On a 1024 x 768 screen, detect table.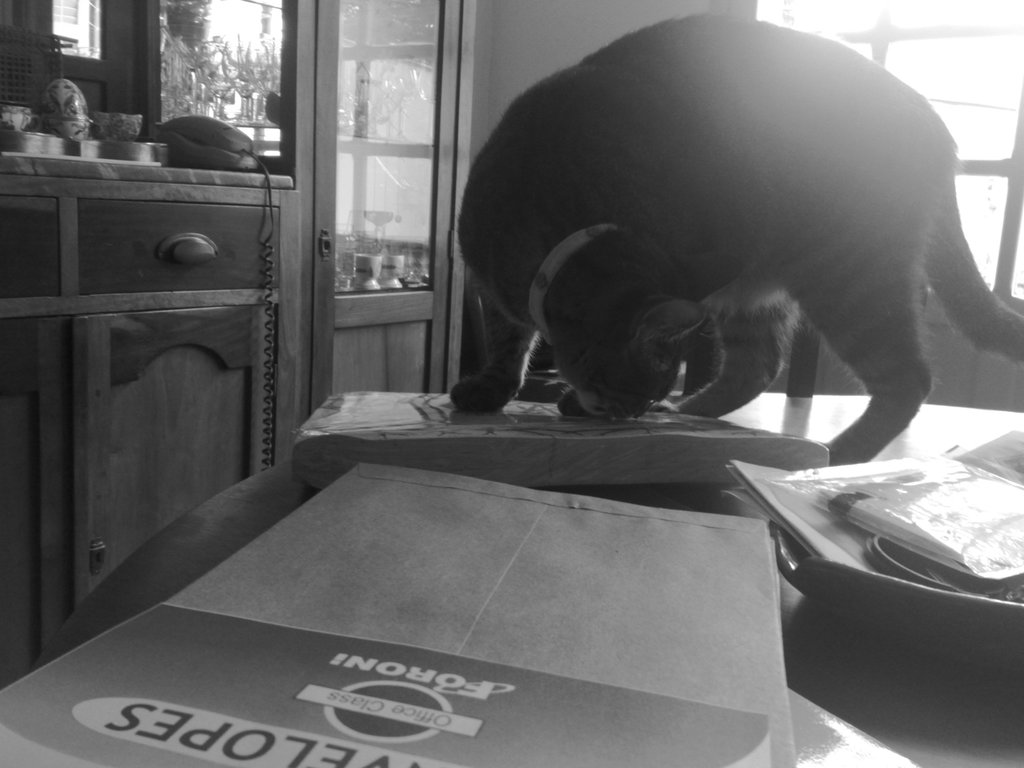
0 451 1023 767.
